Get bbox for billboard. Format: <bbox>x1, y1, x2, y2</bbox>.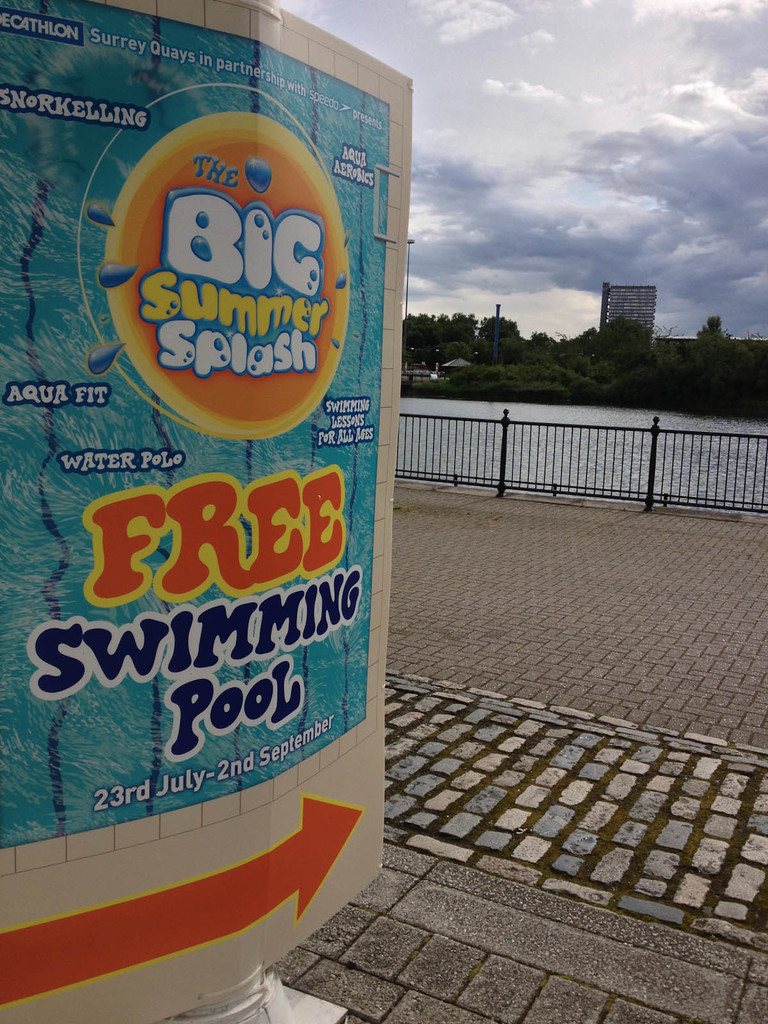
<bbox>12, 20, 568, 887</bbox>.
